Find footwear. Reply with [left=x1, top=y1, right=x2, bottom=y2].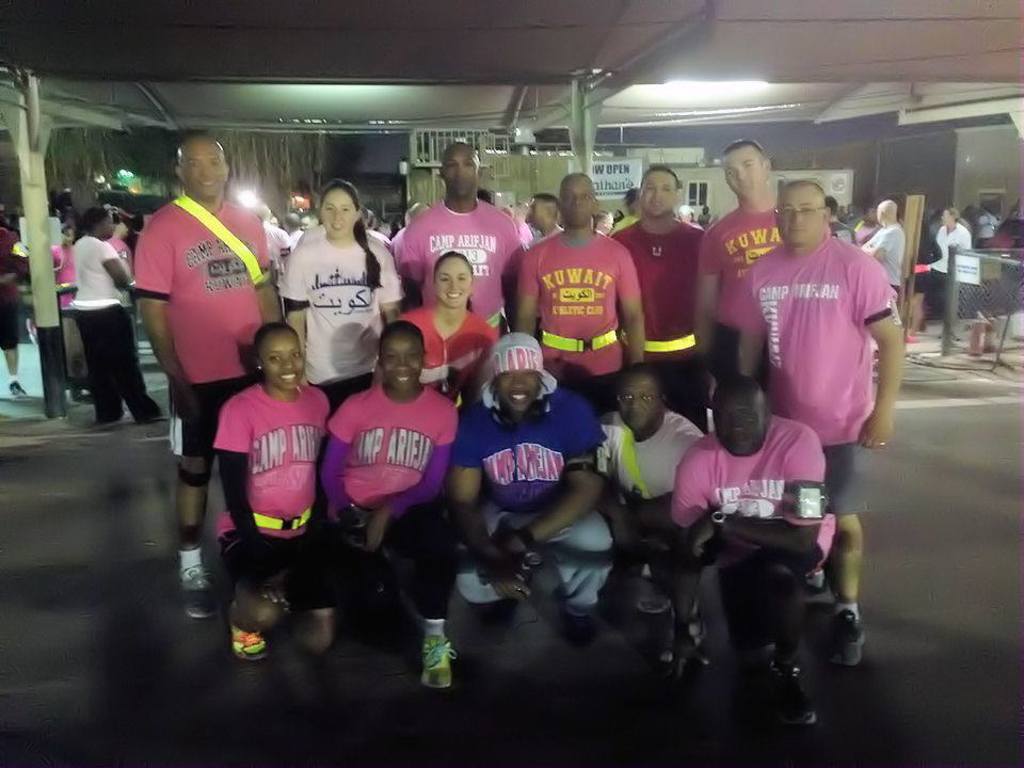
[left=769, top=659, right=814, bottom=725].
